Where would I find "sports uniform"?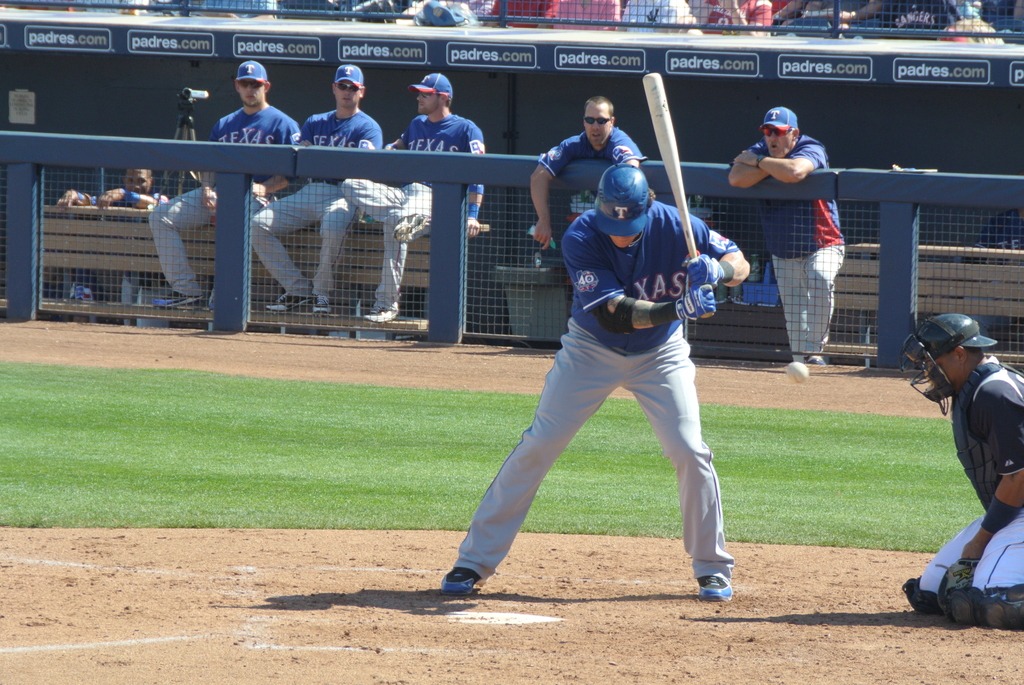
At crop(246, 93, 384, 303).
